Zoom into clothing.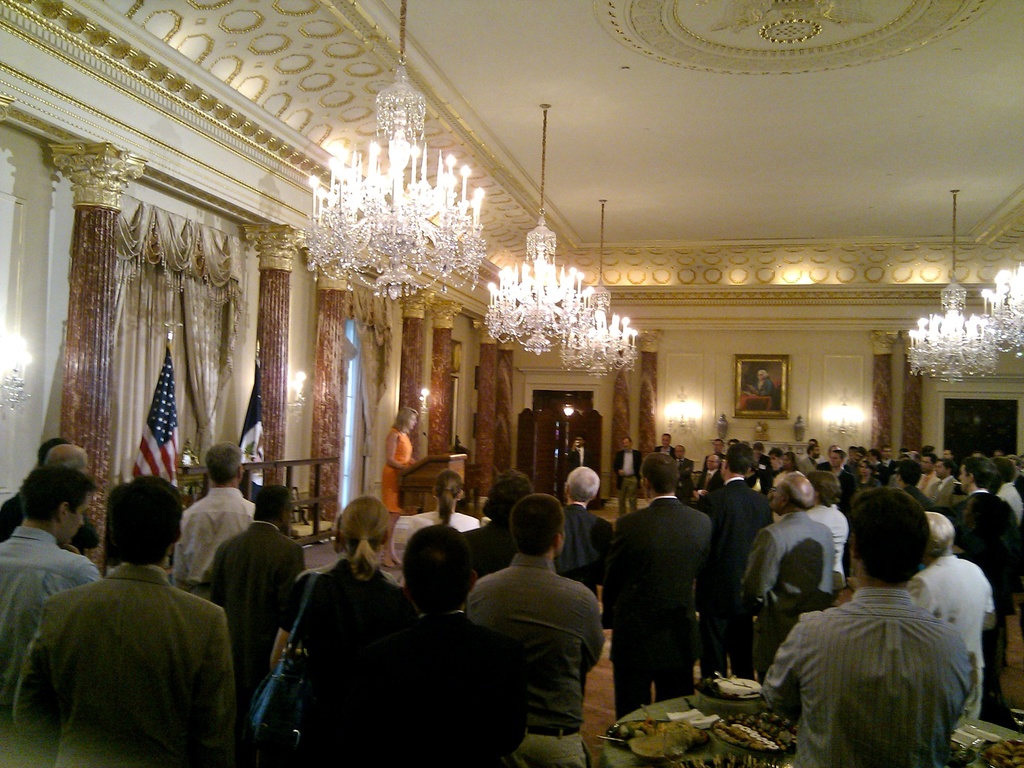
Zoom target: box=[461, 559, 602, 723].
